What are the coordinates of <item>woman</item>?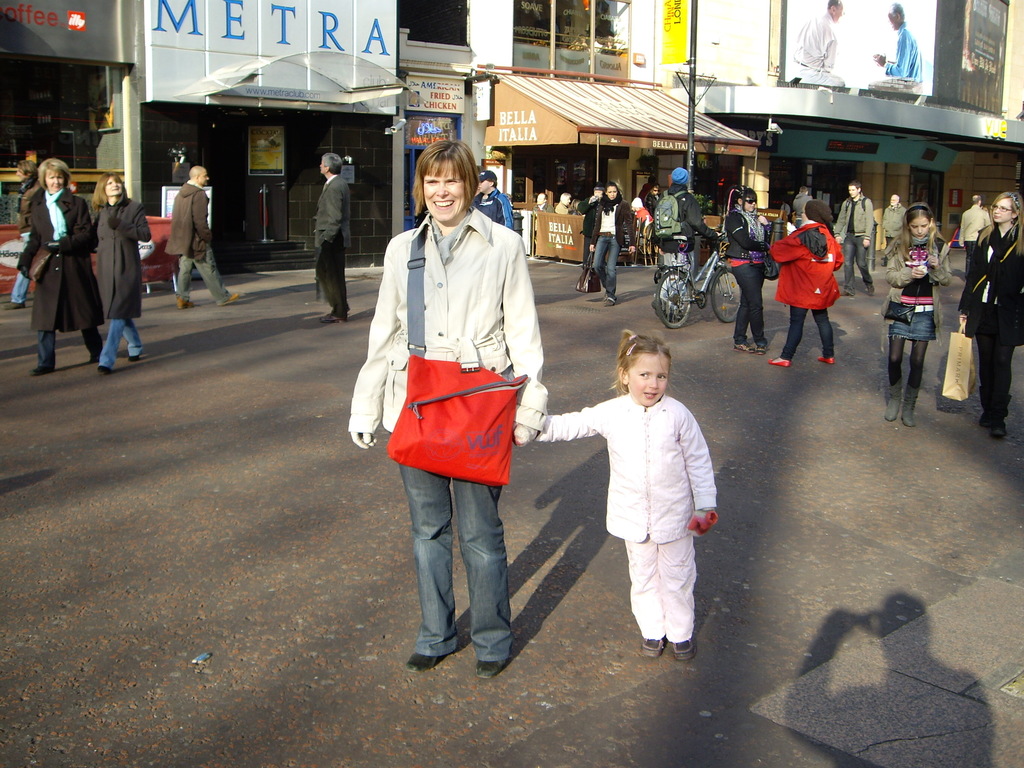
bbox=(91, 175, 148, 376).
